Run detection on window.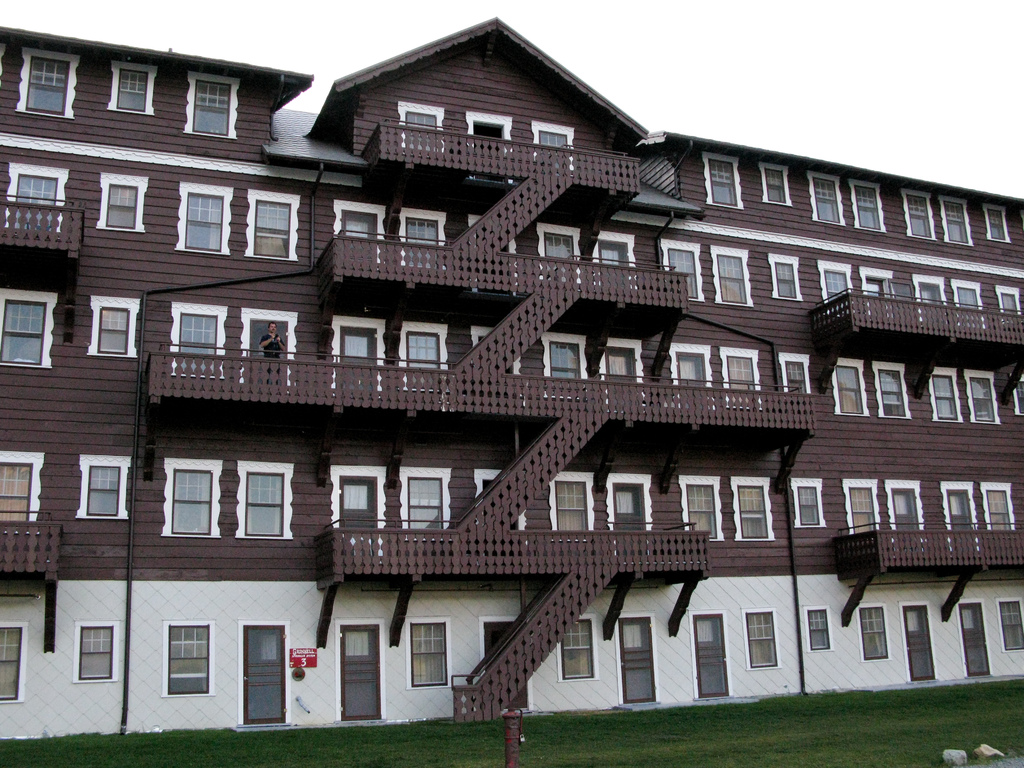
Result: crop(941, 198, 981, 245).
